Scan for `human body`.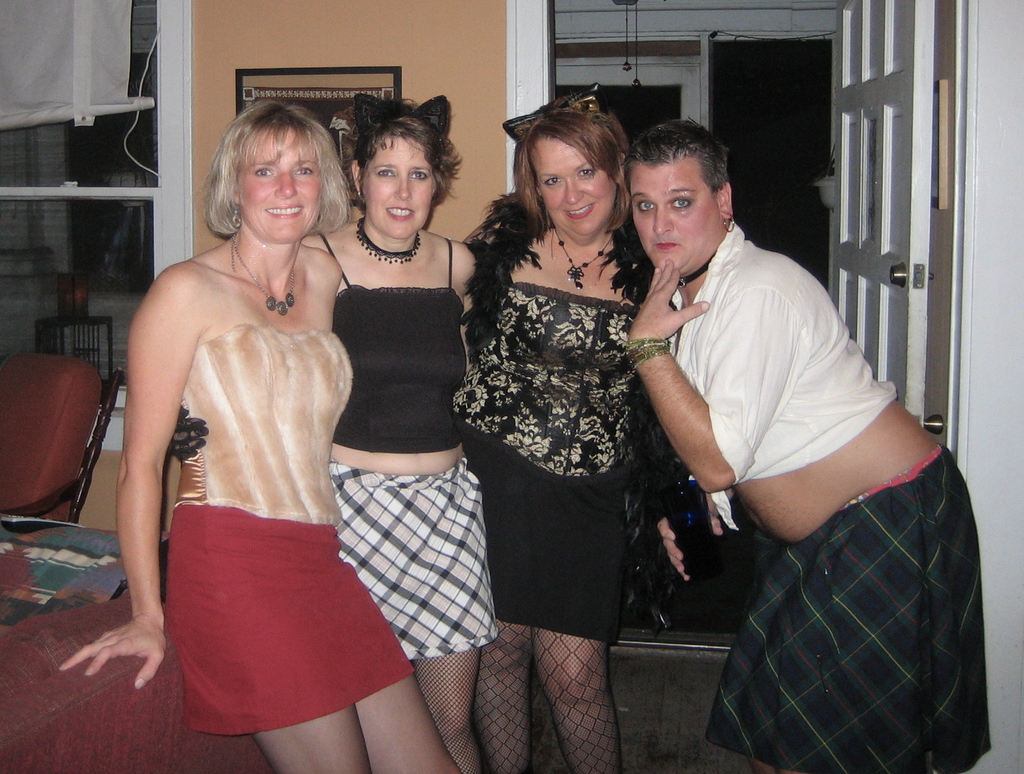
Scan result: box(56, 103, 454, 773).
